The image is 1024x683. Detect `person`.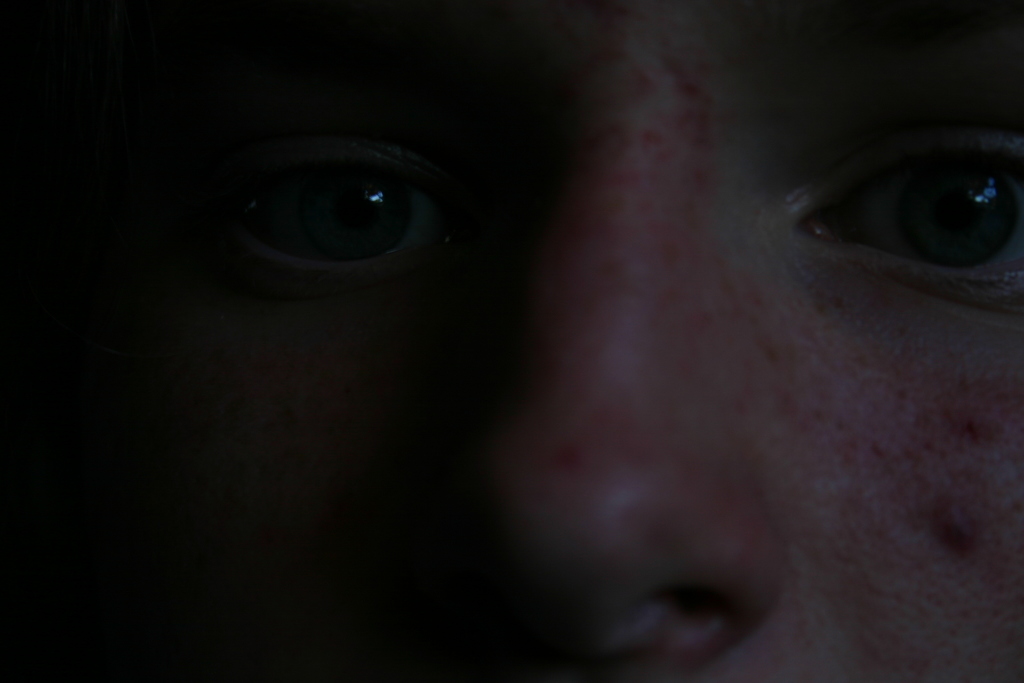
Detection: x1=159, y1=0, x2=1023, y2=682.
